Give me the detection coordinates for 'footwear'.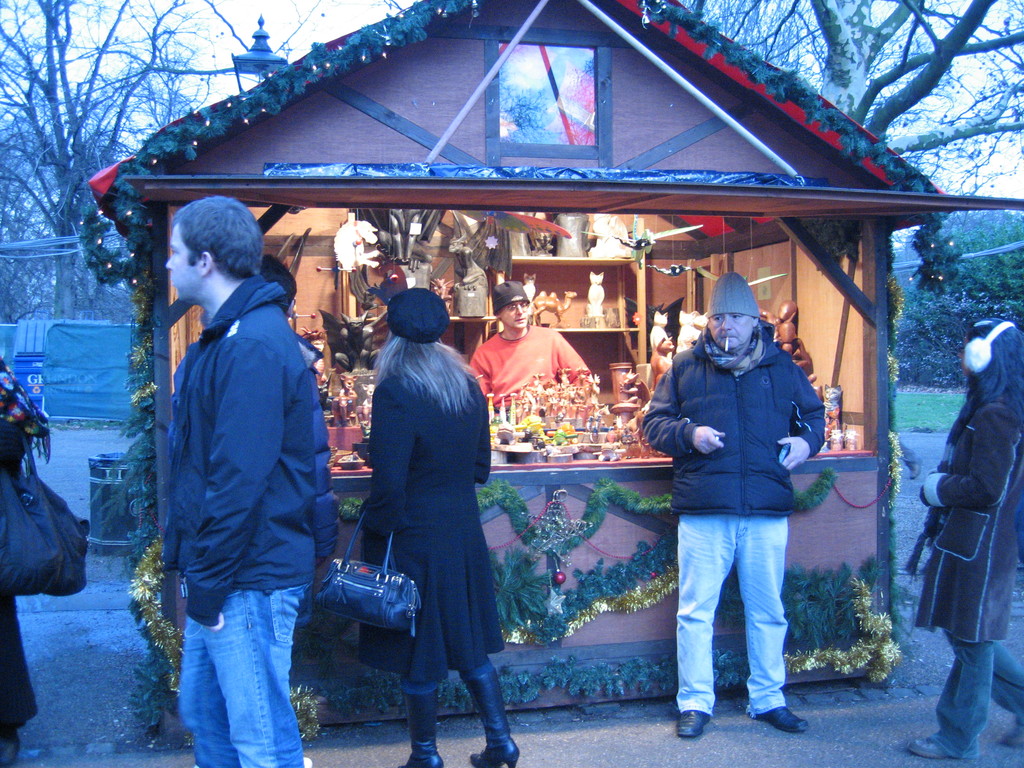
751/710/814/732.
